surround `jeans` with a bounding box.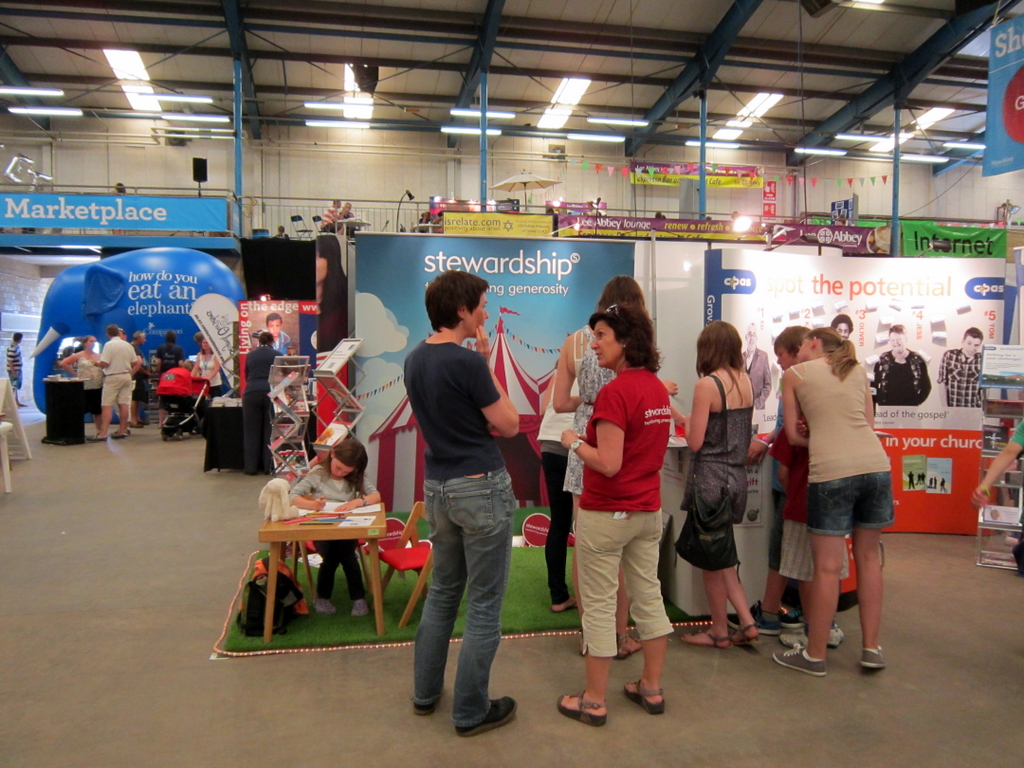
bbox=[409, 476, 518, 748].
